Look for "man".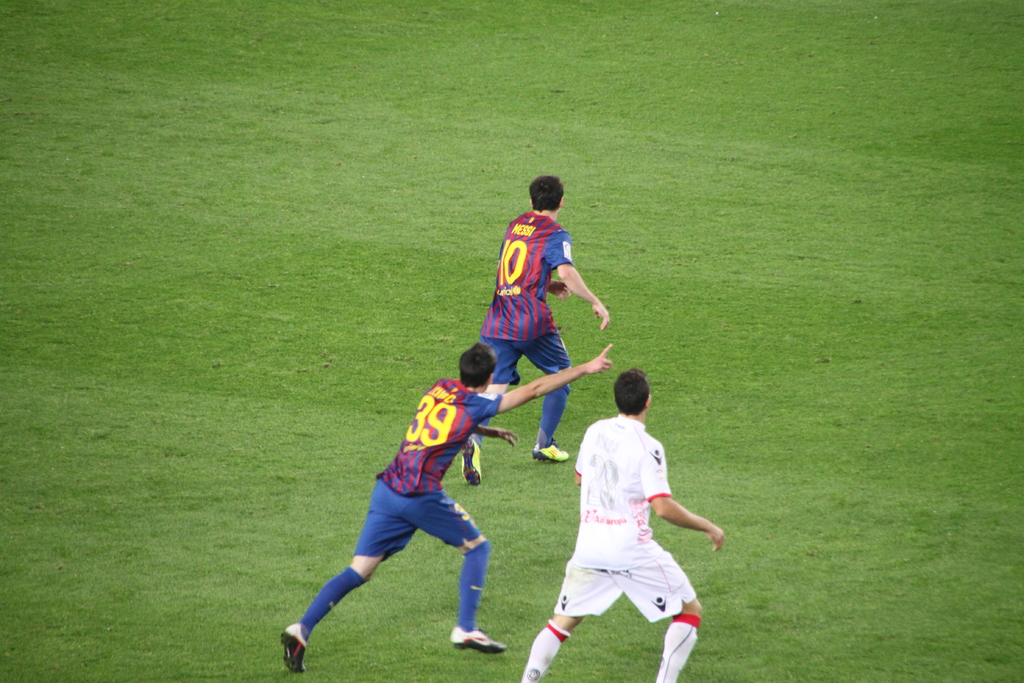
Found: {"left": 461, "top": 176, "right": 612, "bottom": 488}.
